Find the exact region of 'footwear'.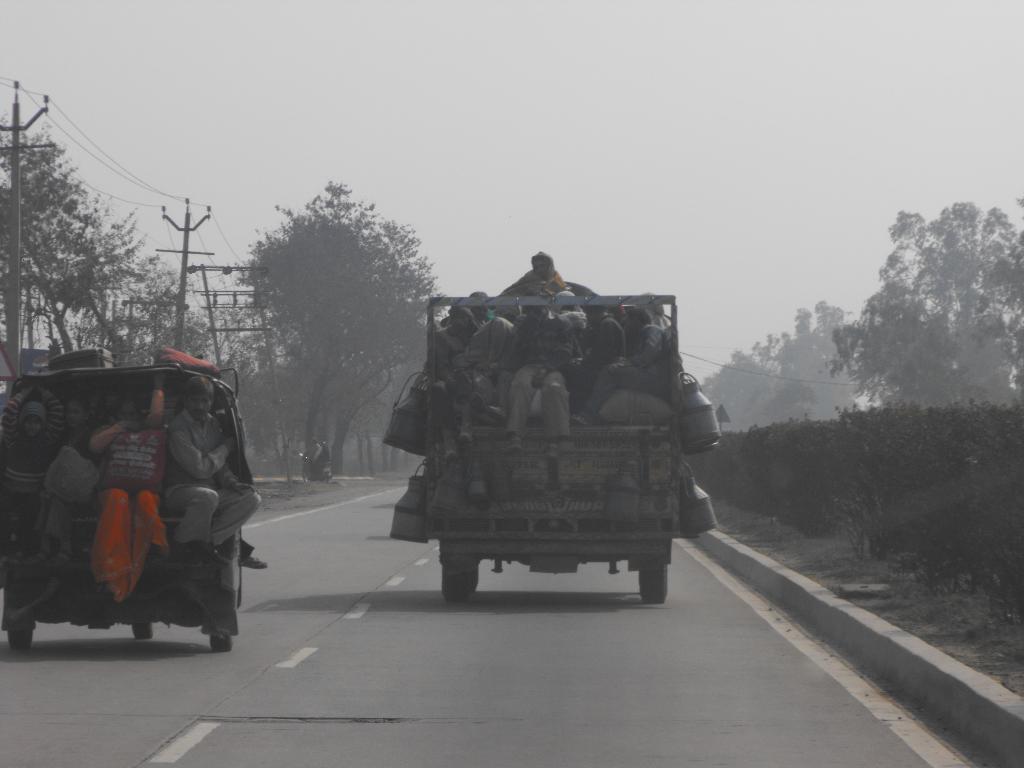
Exact region: region(241, 557, 268, 572).
